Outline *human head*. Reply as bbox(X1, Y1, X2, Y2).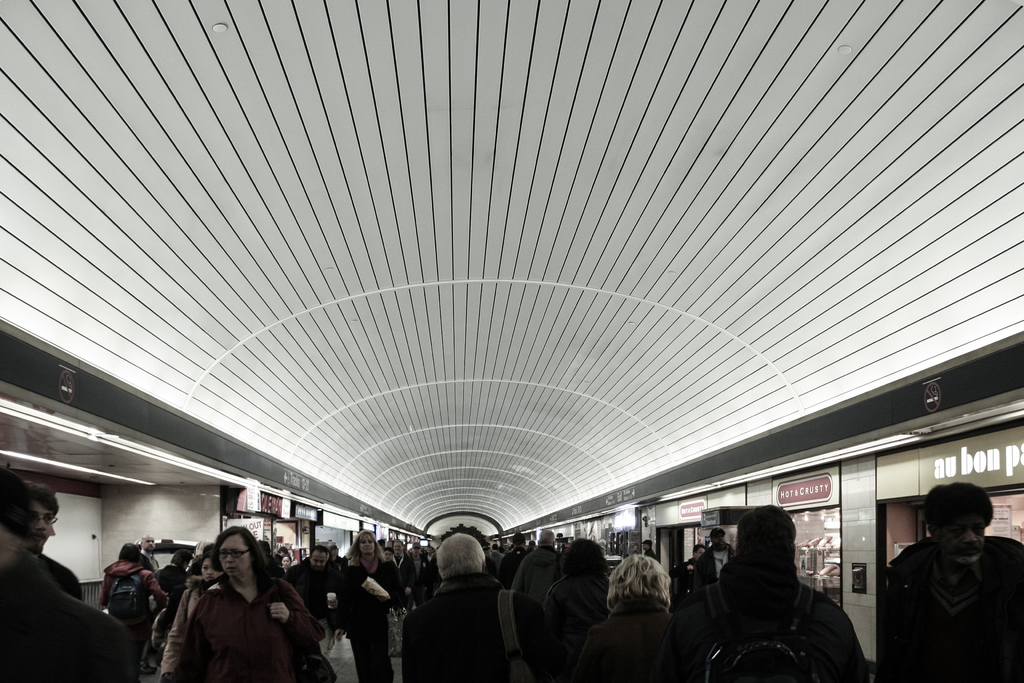
bbox(394, 536, 406, 557).
